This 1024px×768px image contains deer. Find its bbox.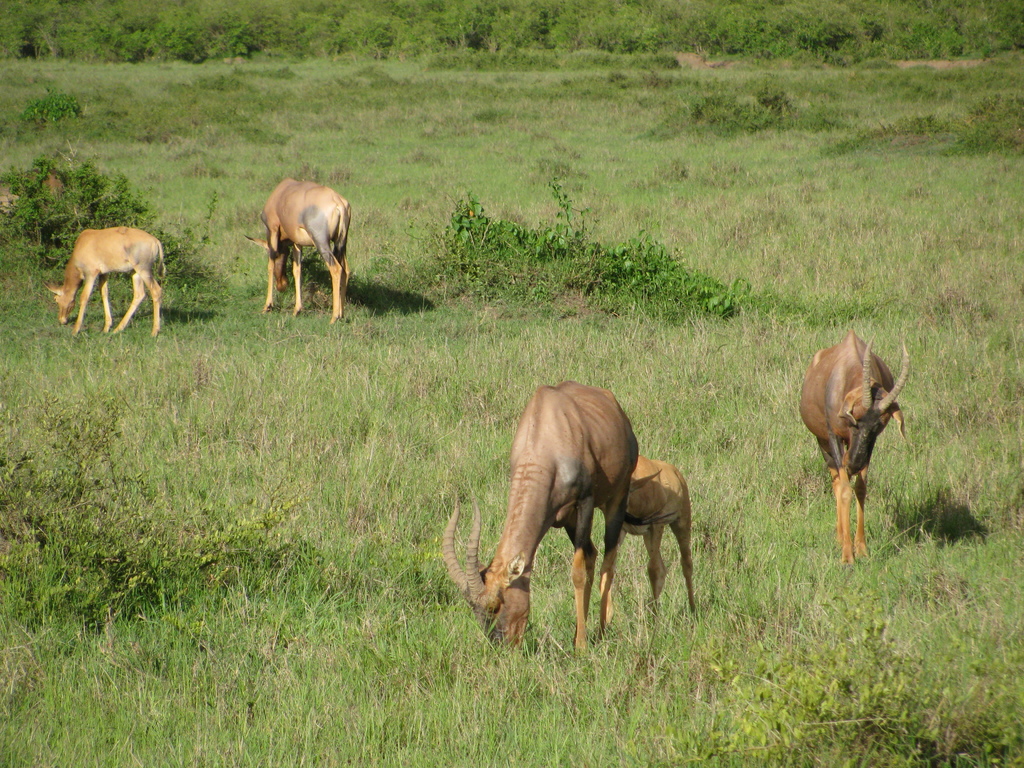
pyautogui.locateOnScreen(607, 449, 698, 617).
